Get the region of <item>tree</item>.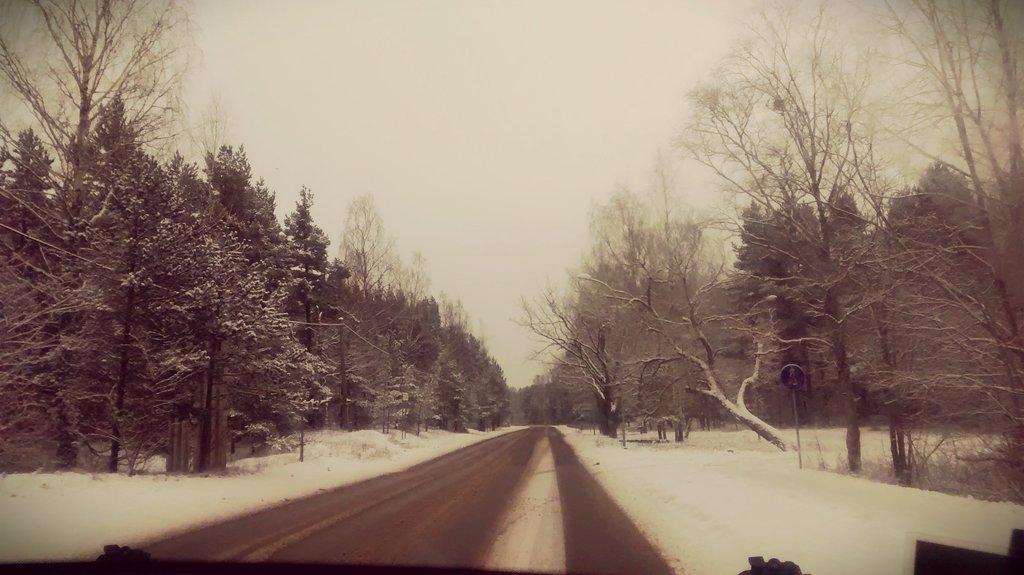
(x1=699, y1=281, x2=742, y2=414).
